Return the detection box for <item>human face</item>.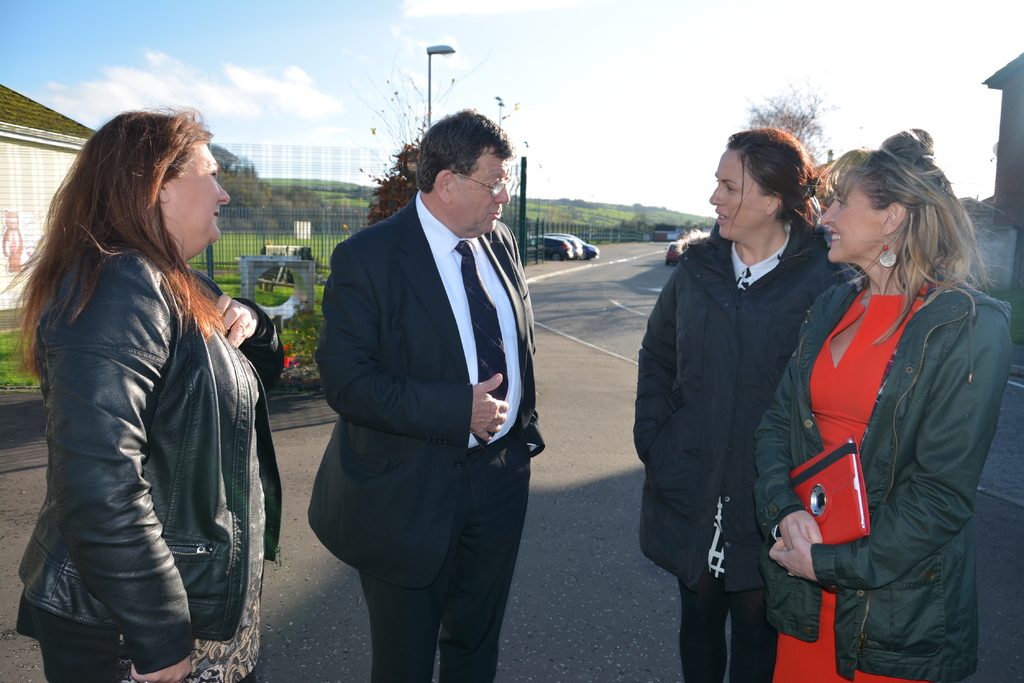
(452, 147, 509, 232).
